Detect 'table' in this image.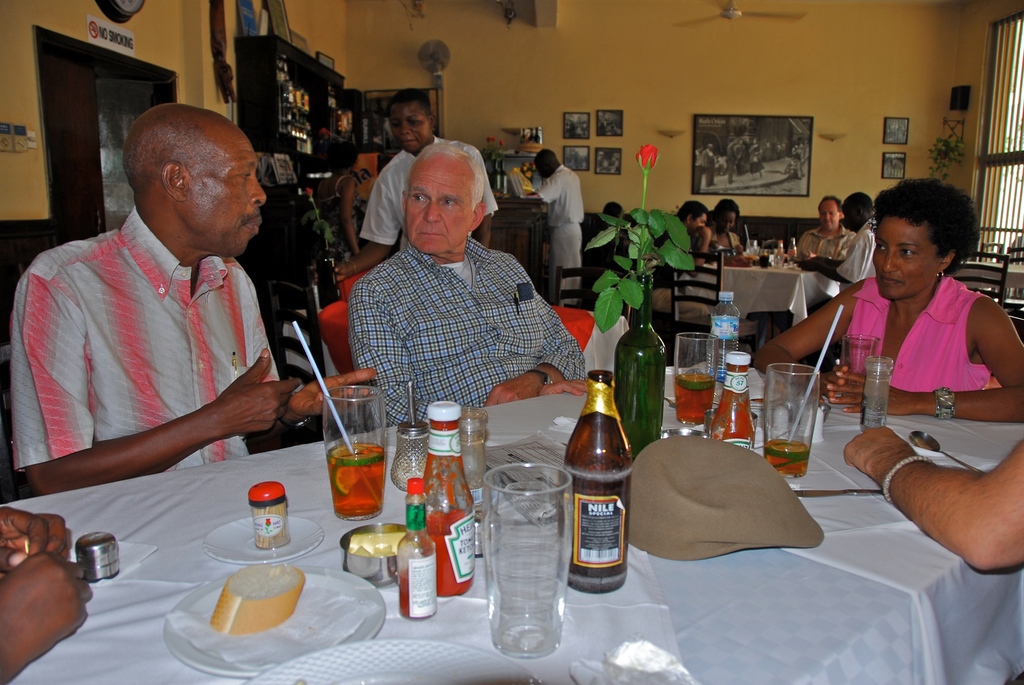
Detection: Rect(44, 322, 1015, 684).
